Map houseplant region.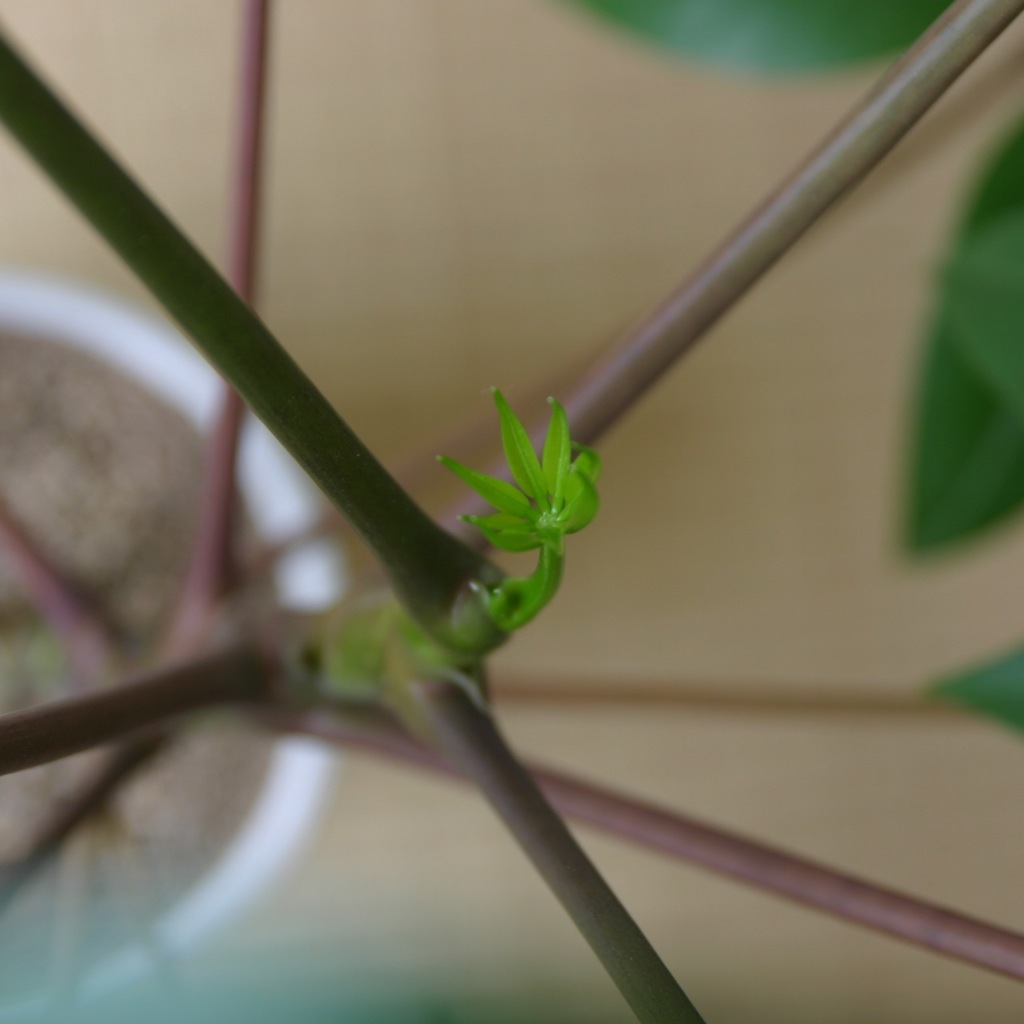
Mapped to bbox(0, 0, 1023, 1023).
